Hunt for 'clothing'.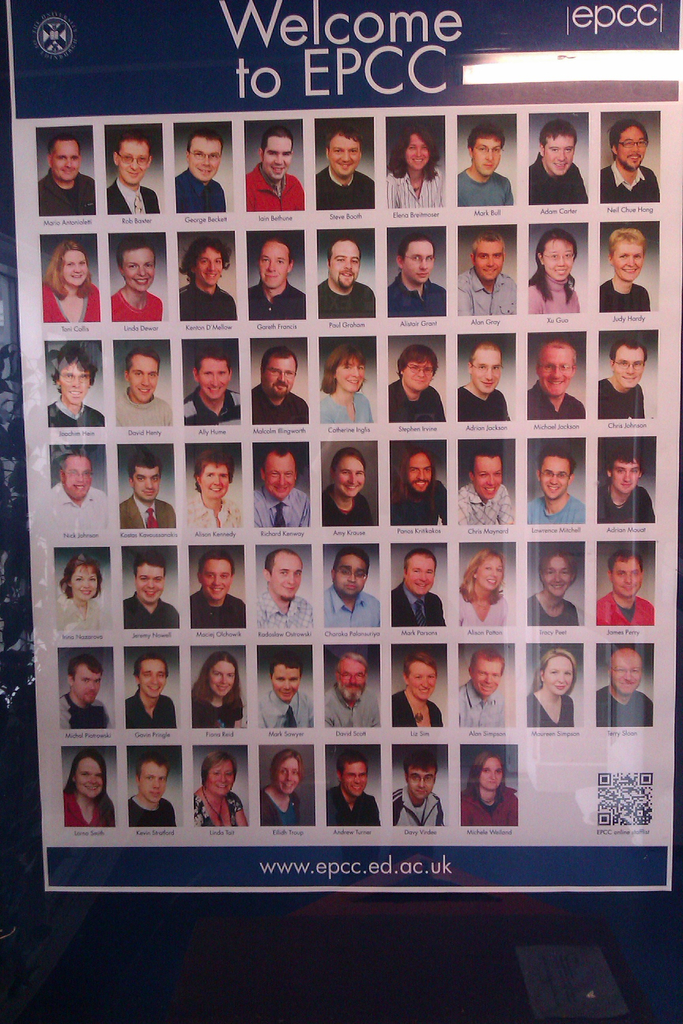
Hunted down at <bbox>390, 580, 443, 625</bbox>.
